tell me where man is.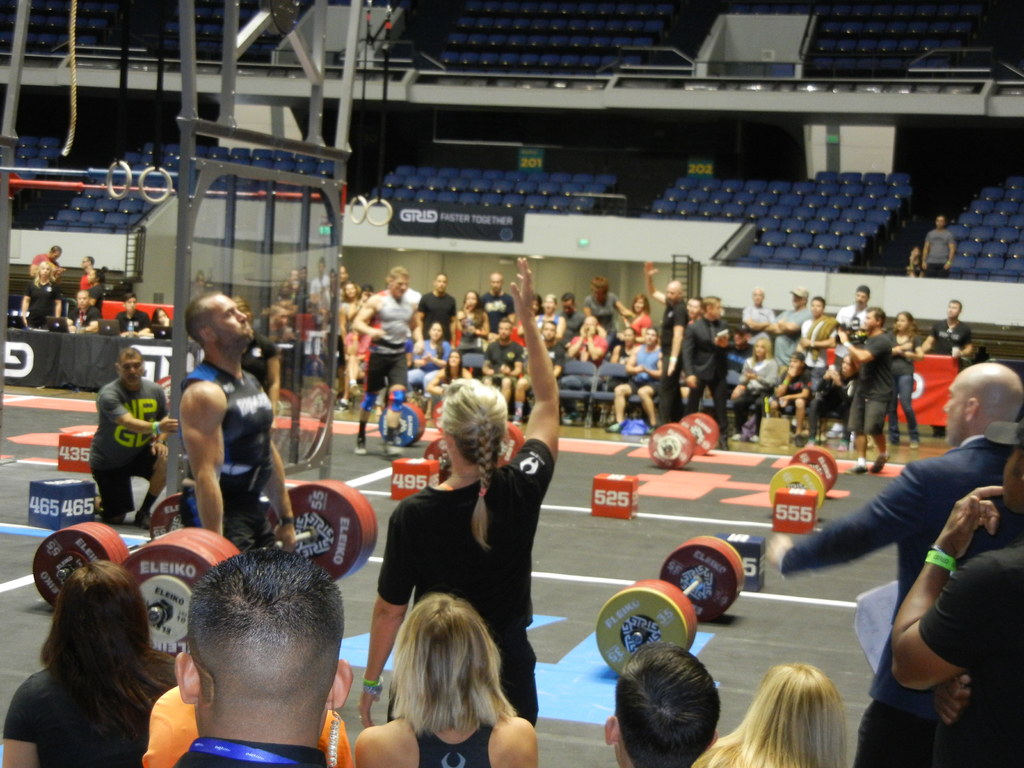
man is at bbox=(772, 359, 1023, 767).
